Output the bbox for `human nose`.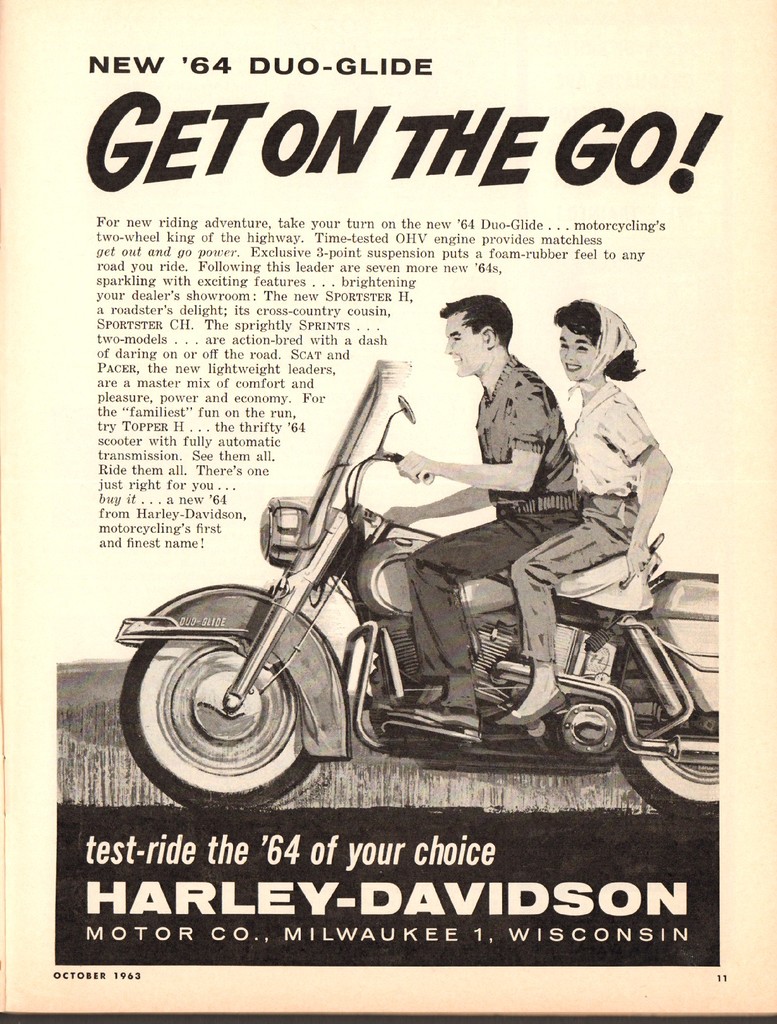
{"left": 446, "top": 340, "right": 451, "bottom": 354}.
